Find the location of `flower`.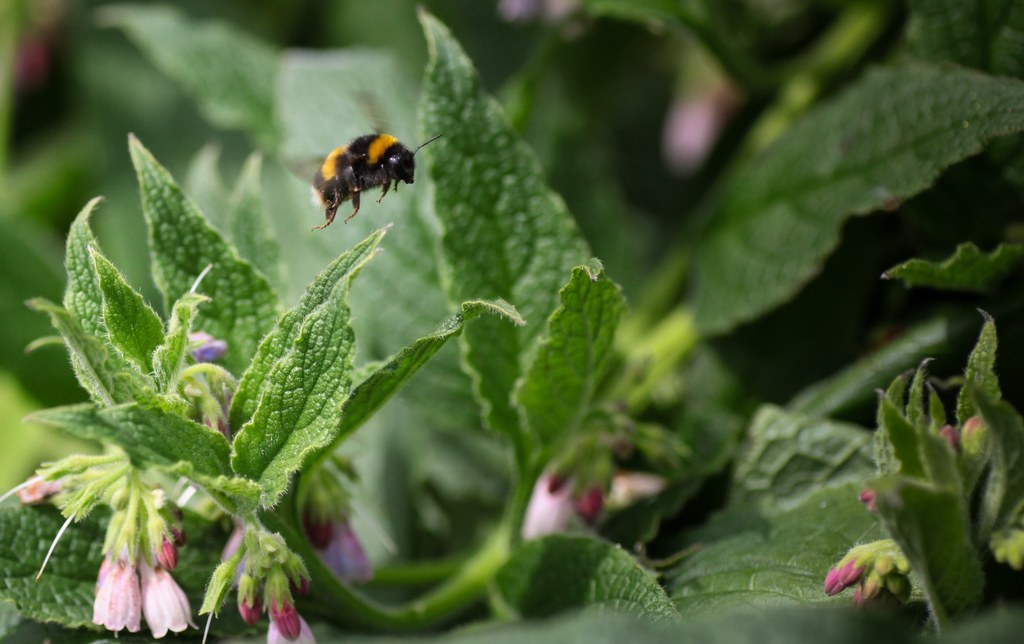
Location: box(523, 454, 580, 540).
